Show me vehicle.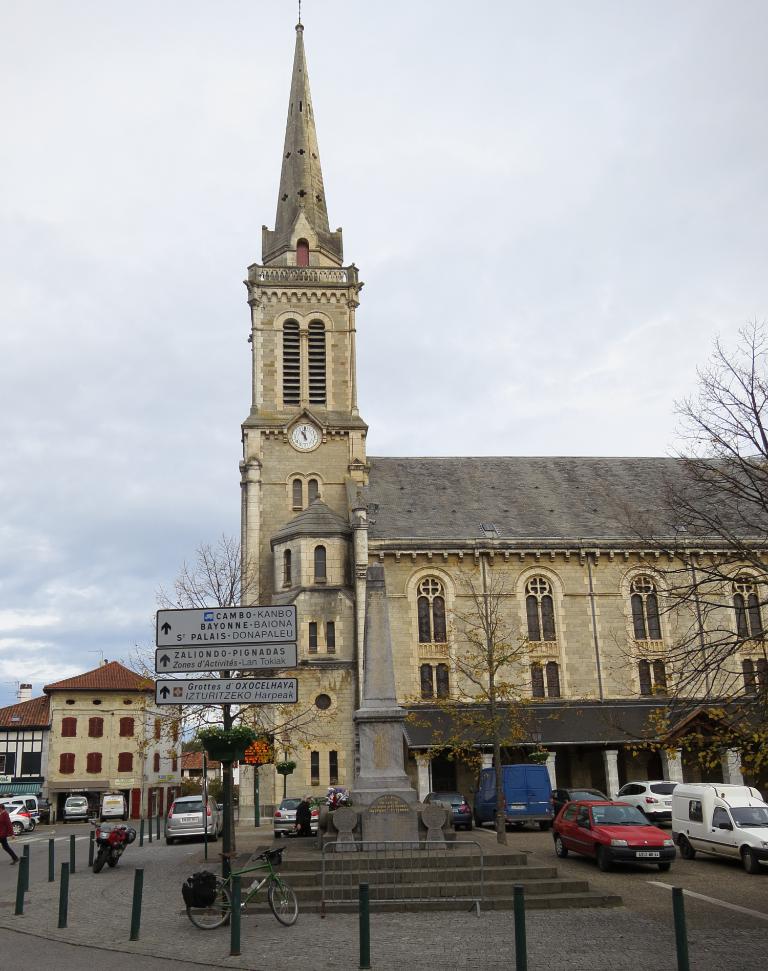
vehicle is here: (left=273, top=798, right=322, bottom=839).
